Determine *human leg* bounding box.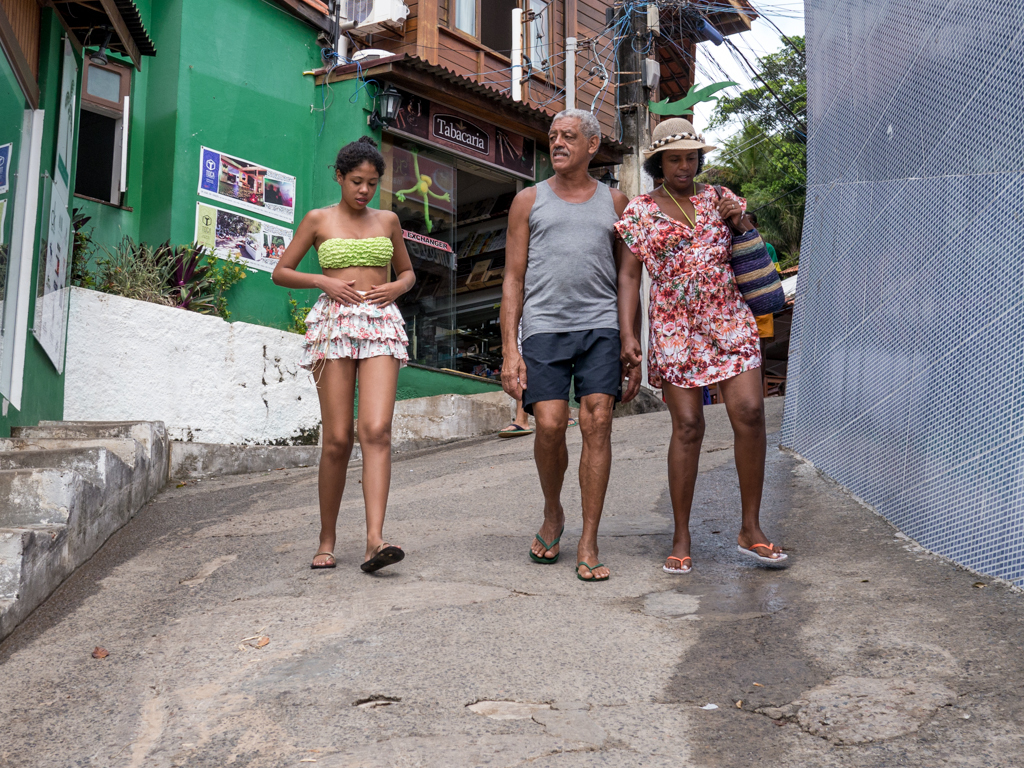
Determined: <bbox>664, 383, 705, 573</bbox>.
